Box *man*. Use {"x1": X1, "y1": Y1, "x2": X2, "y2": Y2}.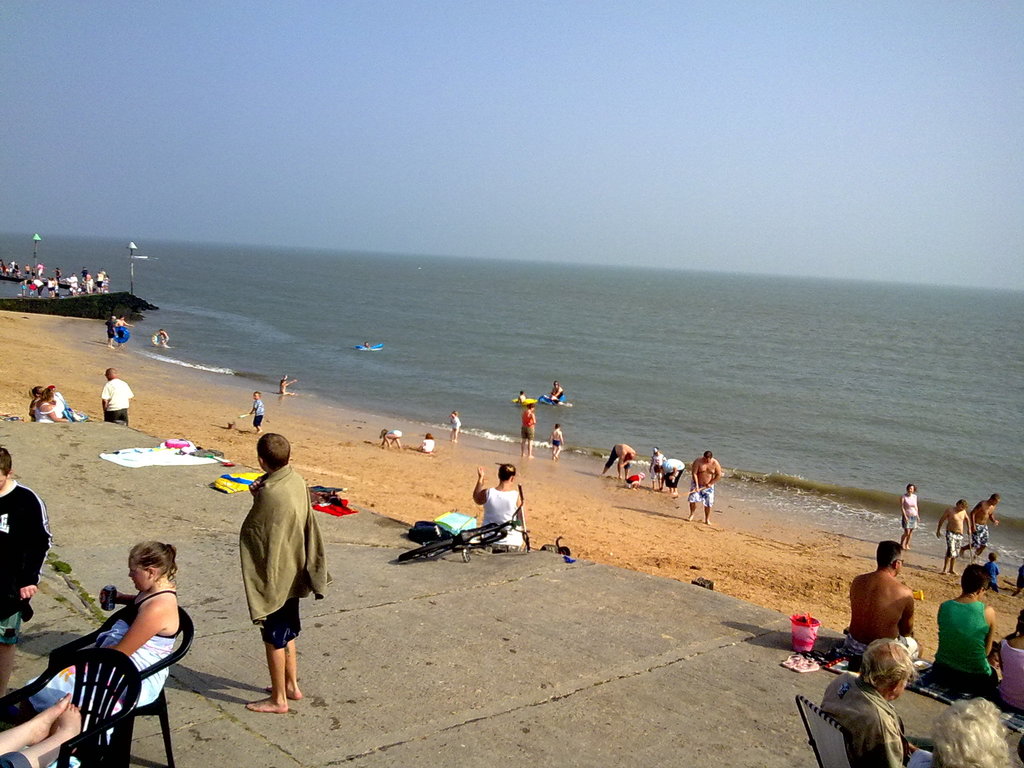
{"x1": 101, "y1": 367, "x2": 134, "y2": 431}.
